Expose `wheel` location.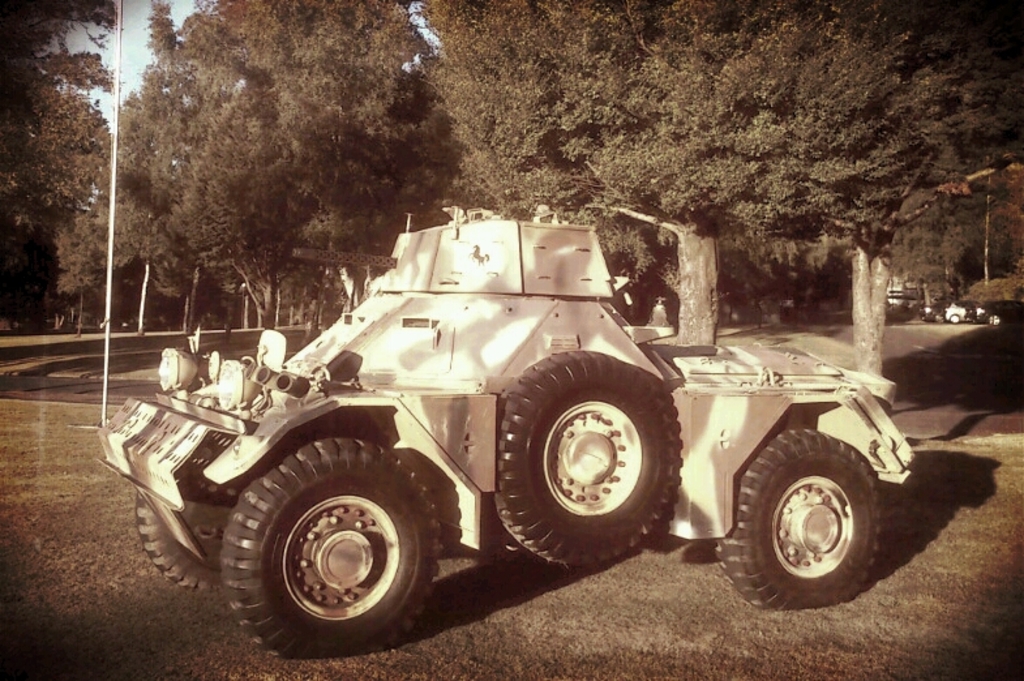
Exposed at box=[738, 438, 883, 604].
